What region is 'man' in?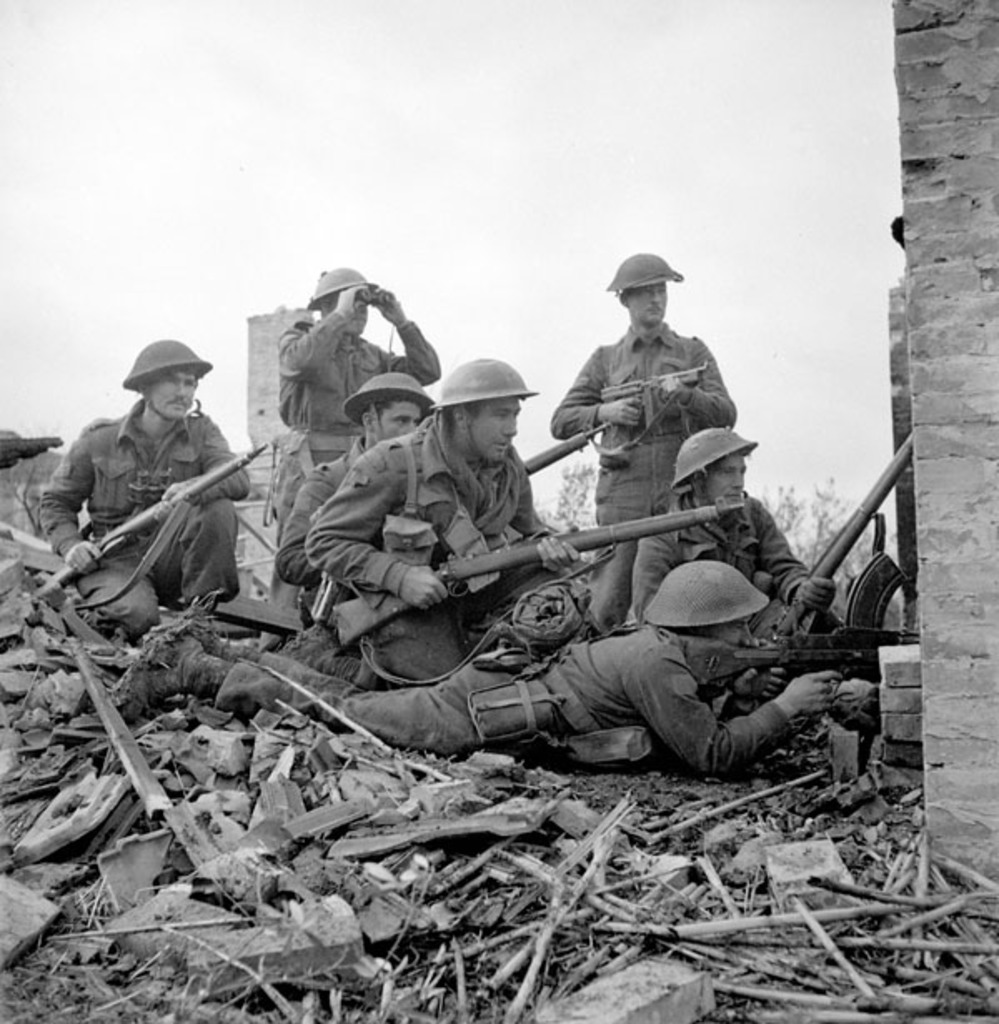
301/356/573/678.
